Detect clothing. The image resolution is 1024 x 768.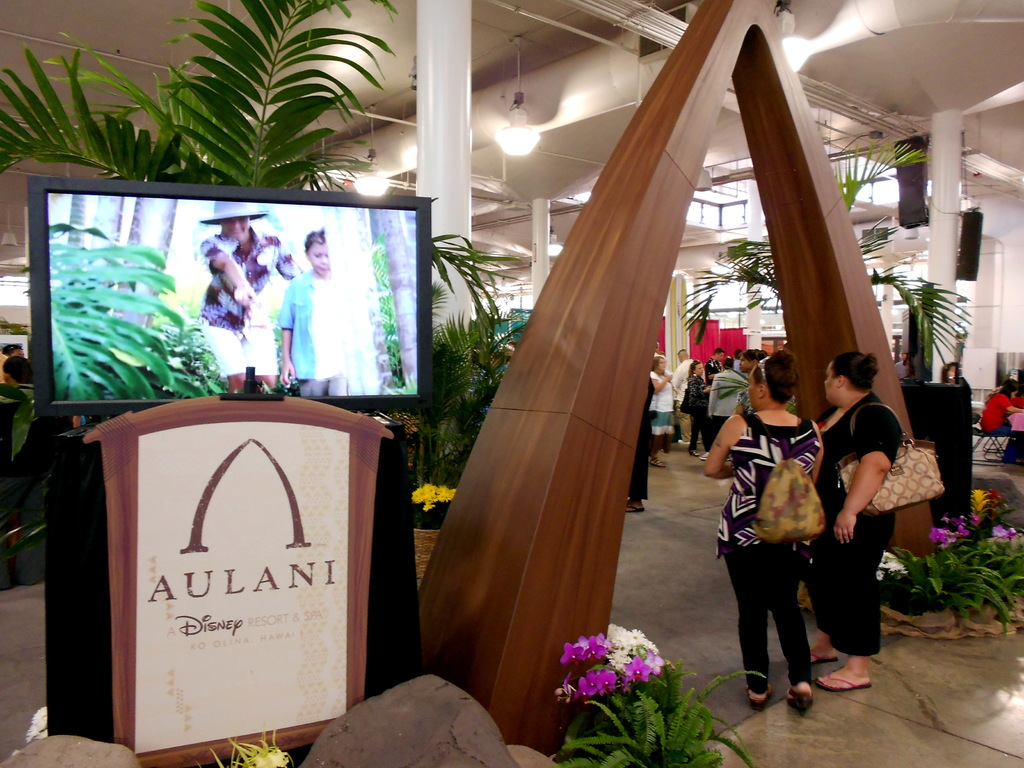
select_region(665, 368, 707, 421).
